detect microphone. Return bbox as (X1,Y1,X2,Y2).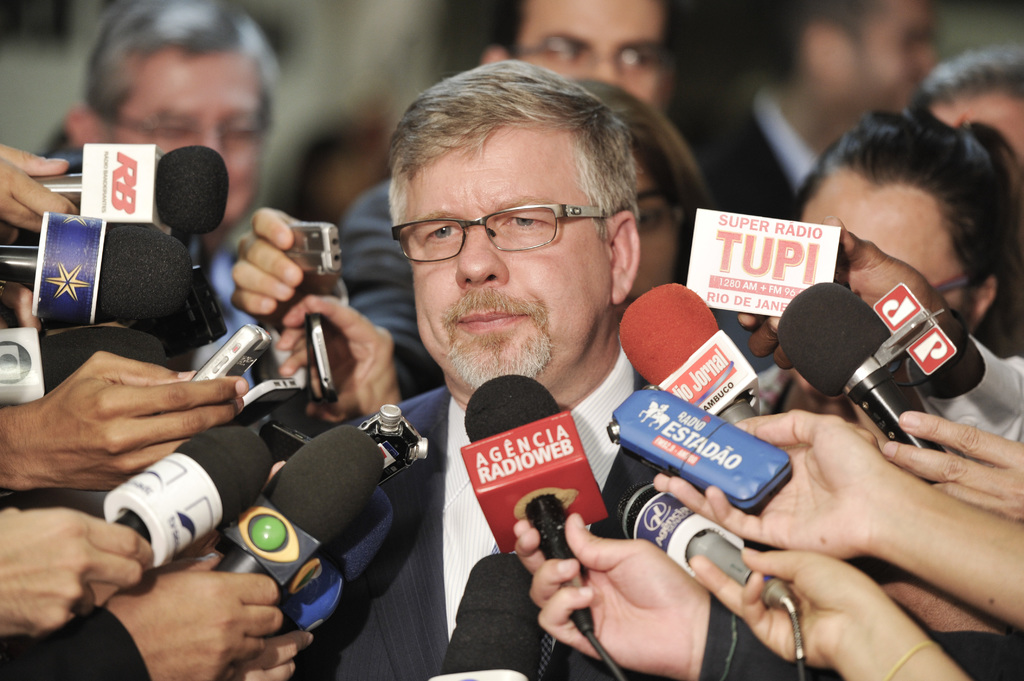
(0,209,206,330).
